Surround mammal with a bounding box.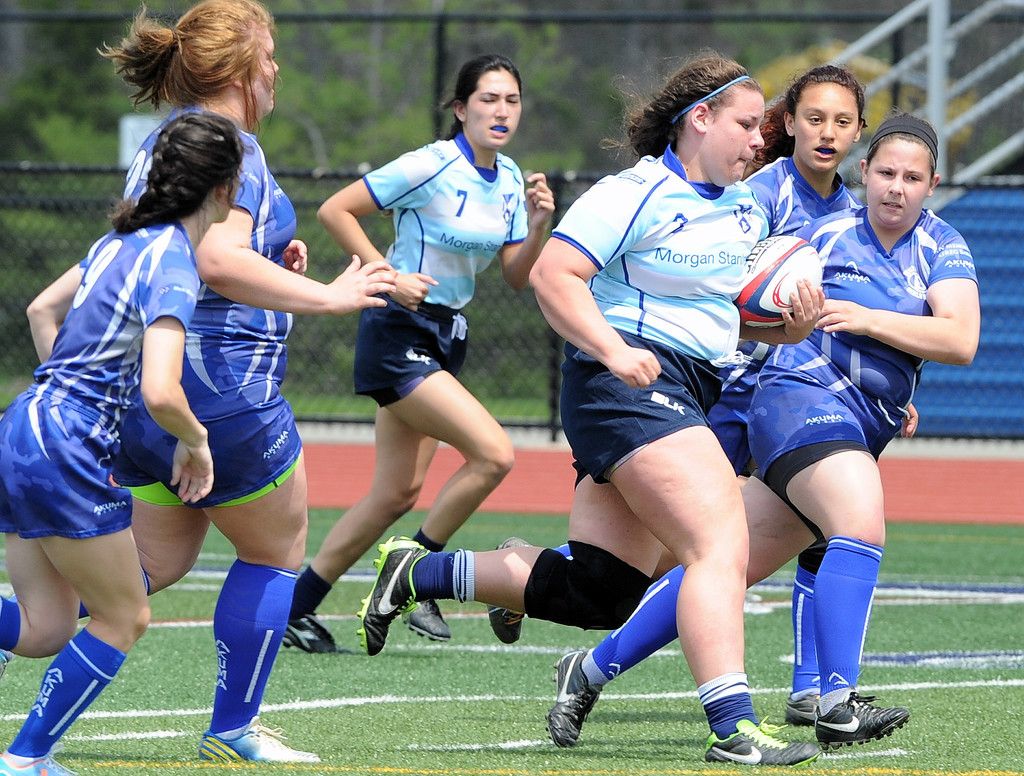
BBox(0, 0, 394, 764).
